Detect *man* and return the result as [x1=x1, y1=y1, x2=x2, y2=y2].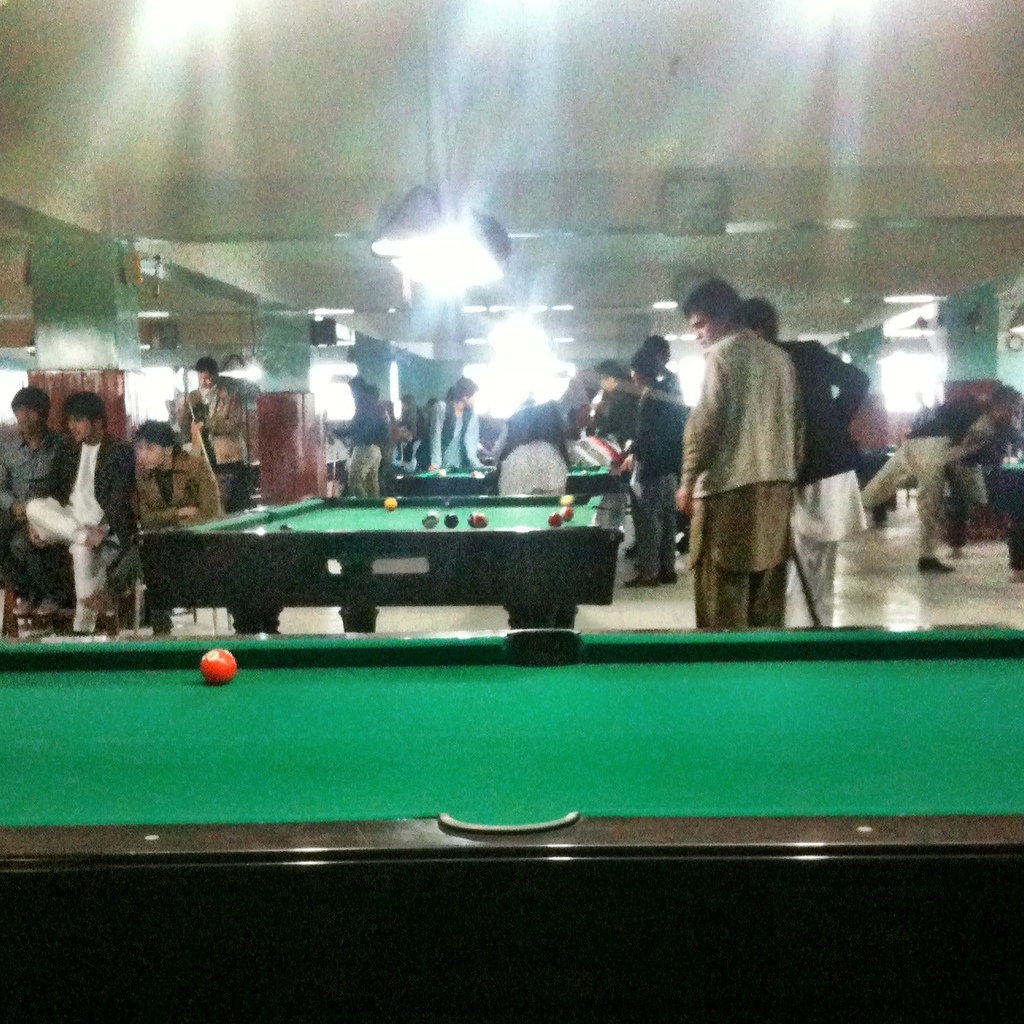
[x1=424, y1=372, x2=485, y2=469].
